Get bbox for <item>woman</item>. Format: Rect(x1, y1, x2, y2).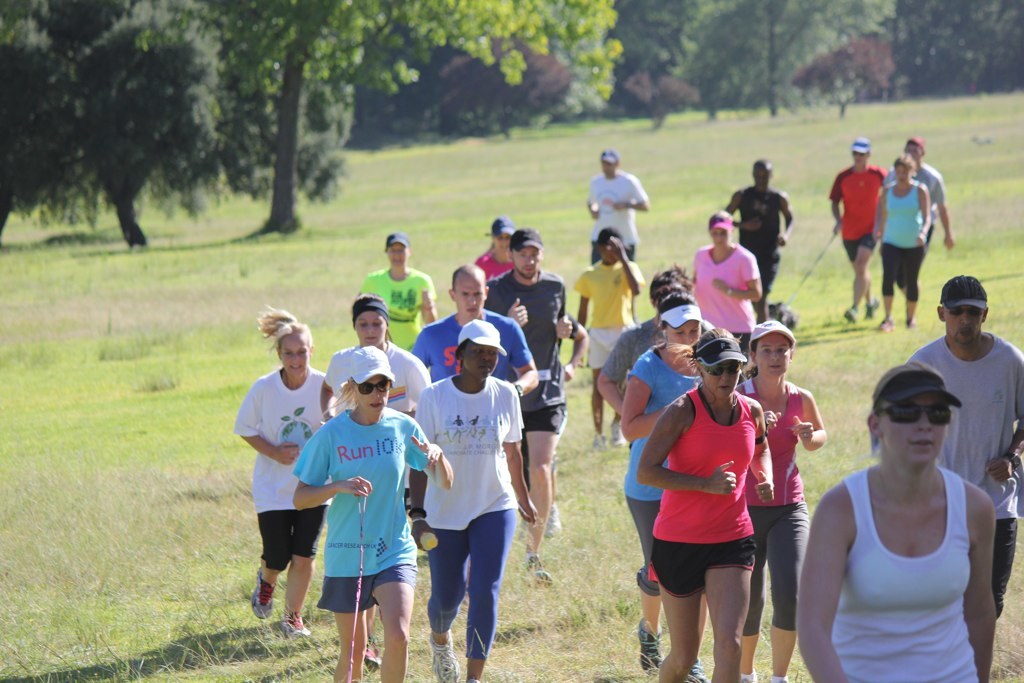
Rect(469, 218, 517, 283).
